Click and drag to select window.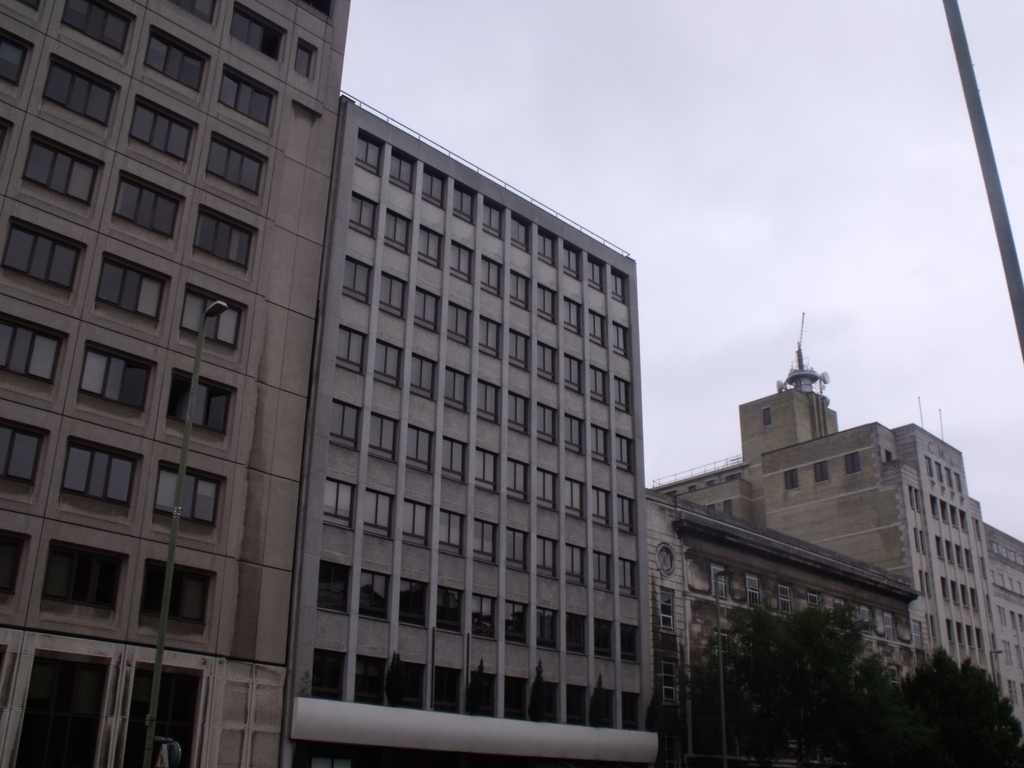
Selection: BBox(541, 682, 557, 724).
